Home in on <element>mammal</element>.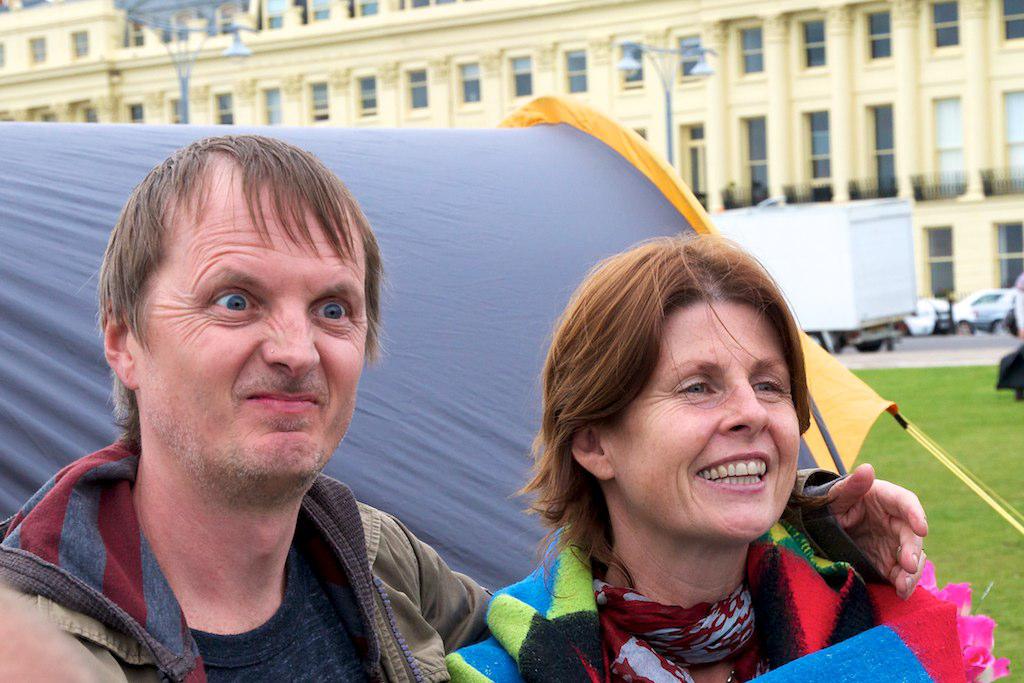
Homed in at x1=0 y1=128 x2=930 y2=682.
